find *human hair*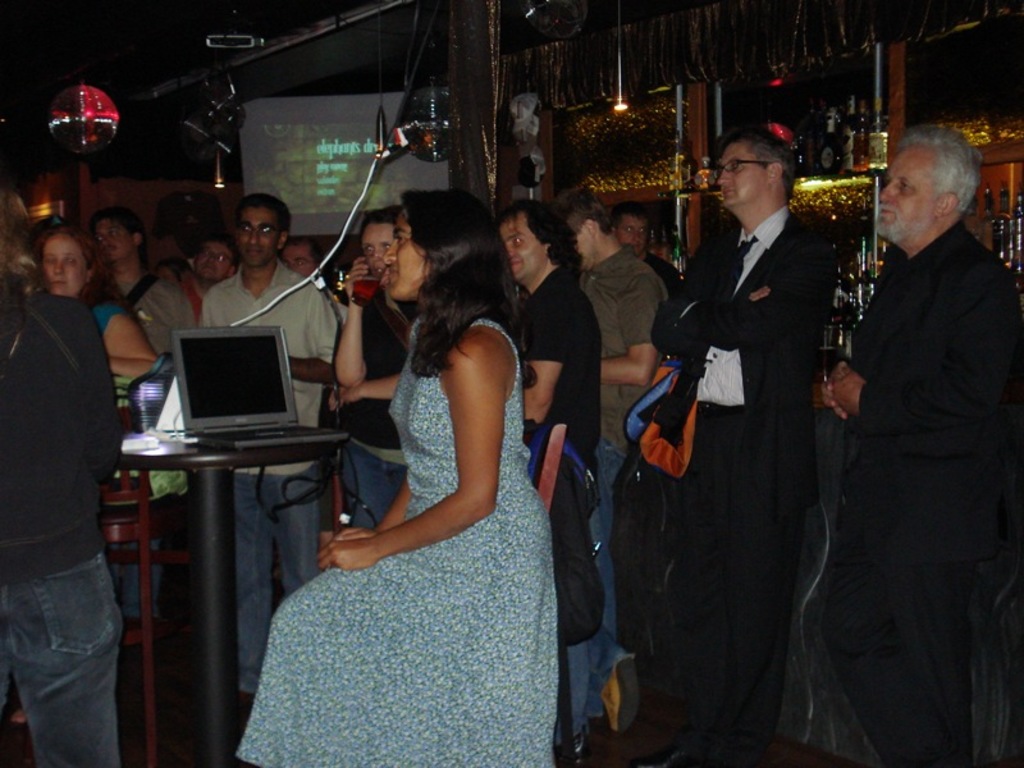
287,233,332,288
